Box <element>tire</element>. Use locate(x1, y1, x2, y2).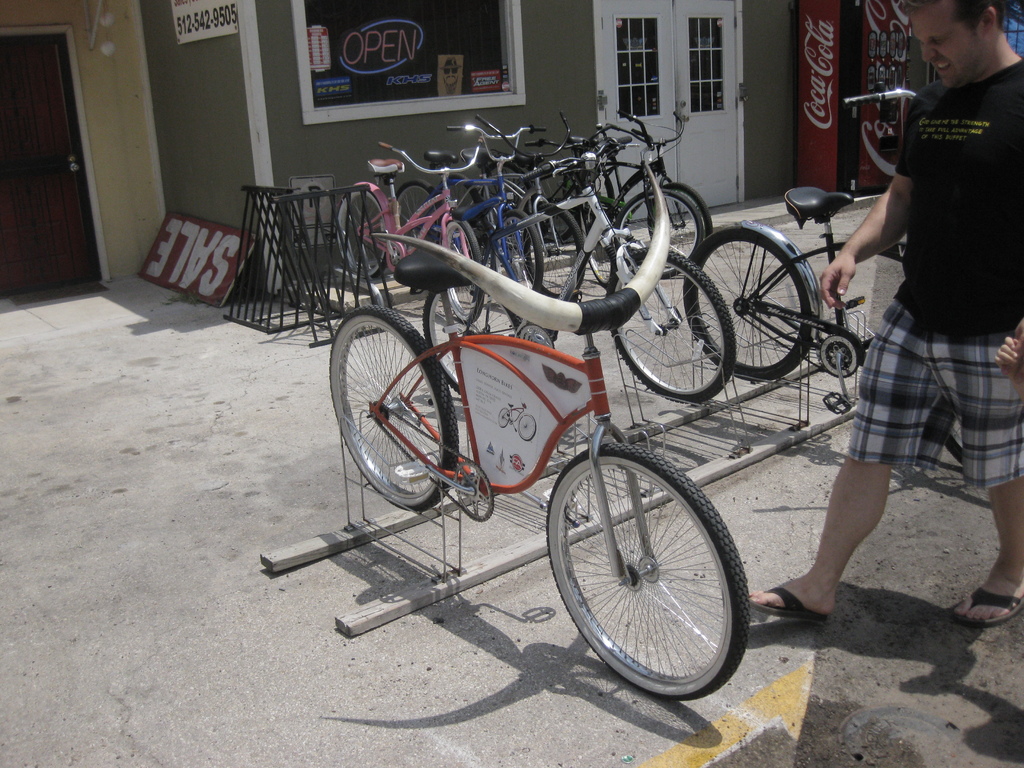
locate(591, 215, 618, 289).
